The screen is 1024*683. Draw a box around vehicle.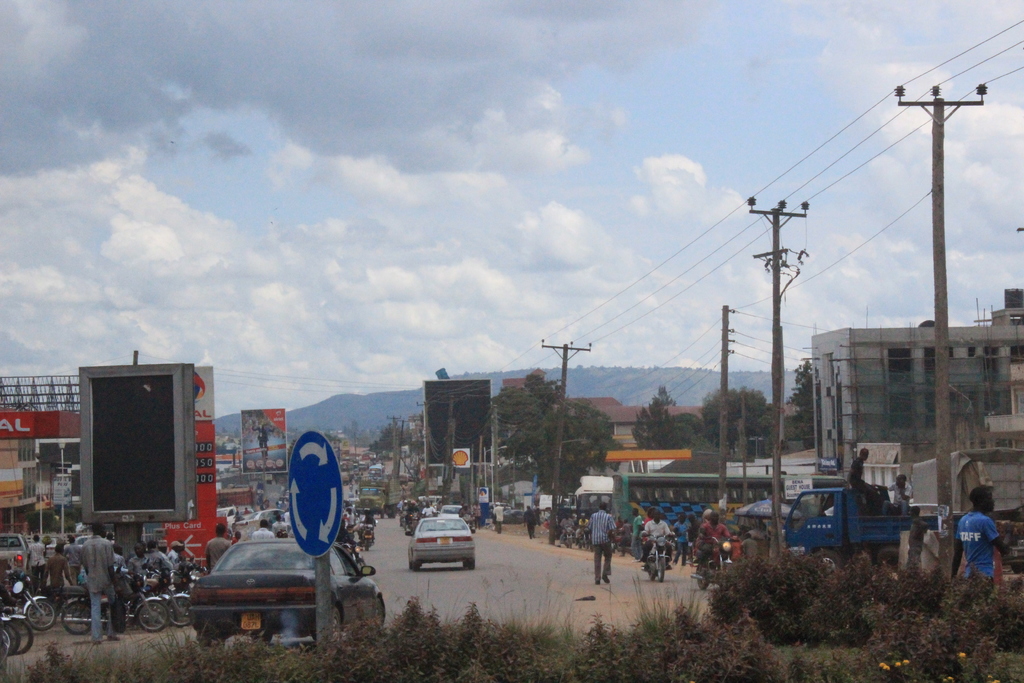
bbox(217, 504, 234, 524).
